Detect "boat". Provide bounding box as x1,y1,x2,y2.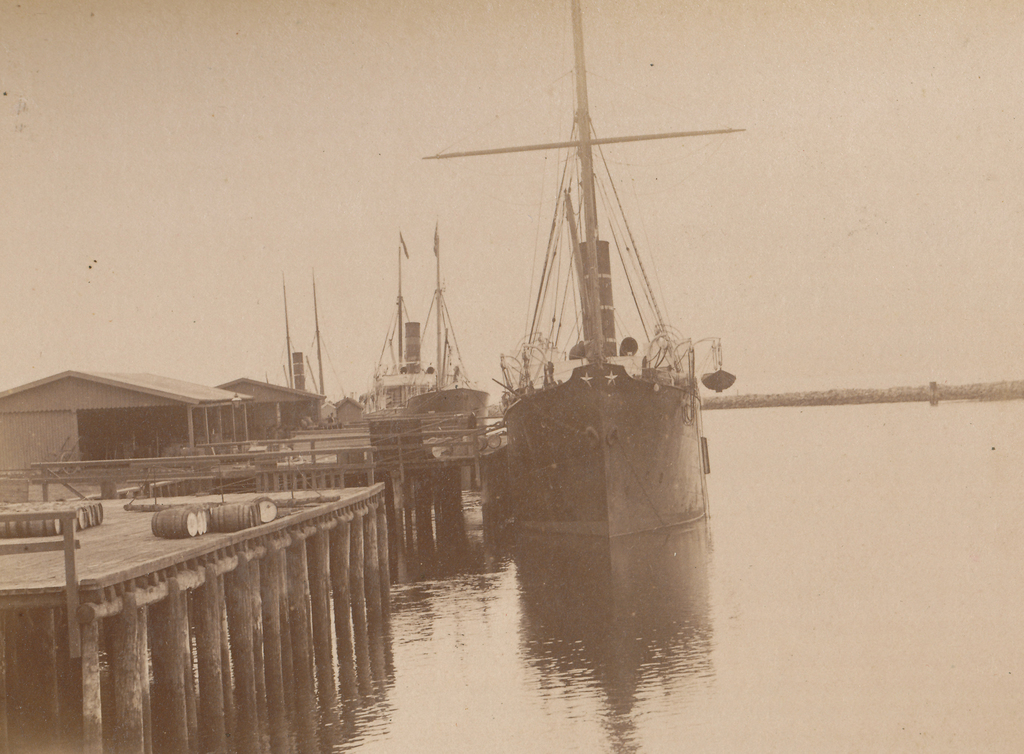
414,41,760,592.
